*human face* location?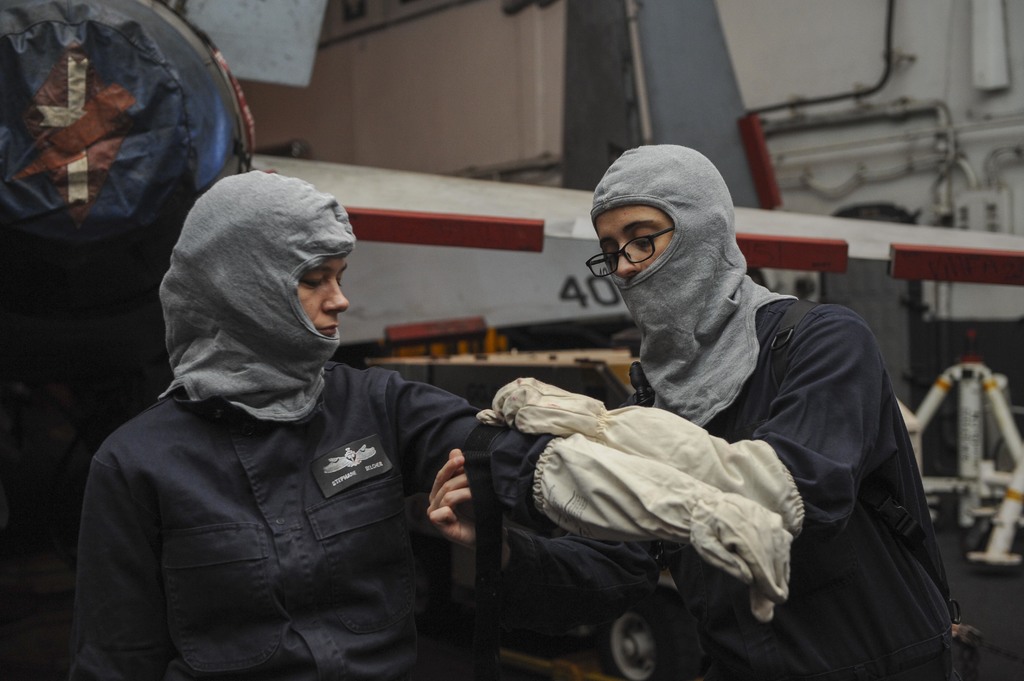
x1=598 y1=208 x2=675 y2=276
